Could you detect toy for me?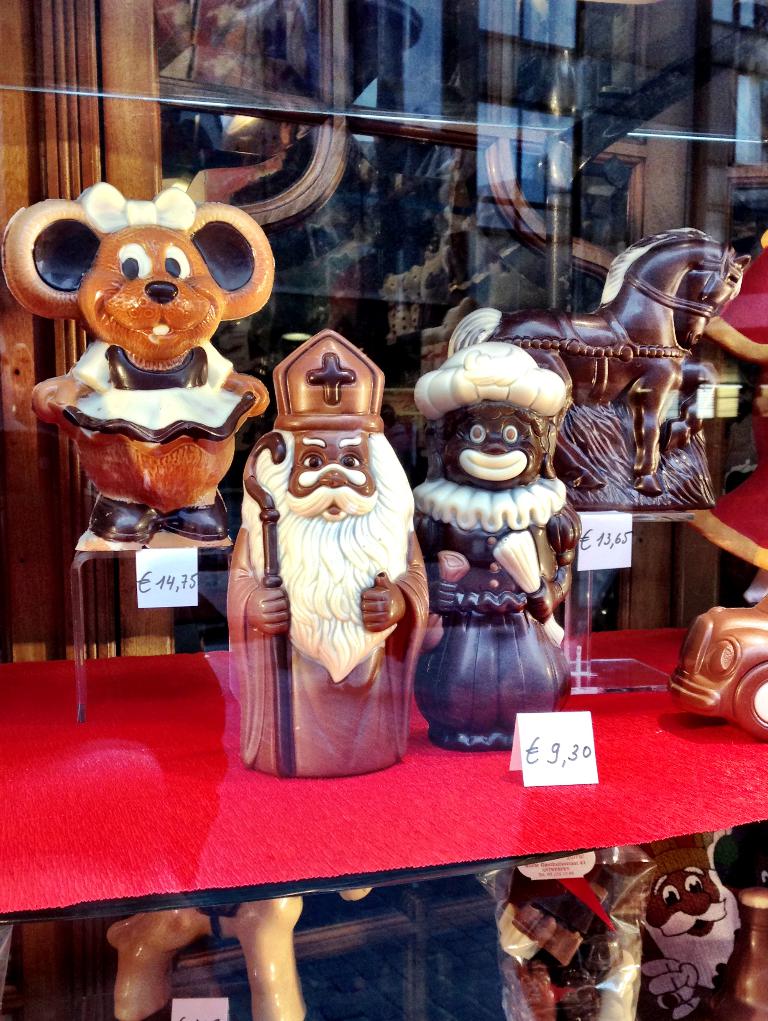
Detection result: Rect(228, 327, 427, 777).
